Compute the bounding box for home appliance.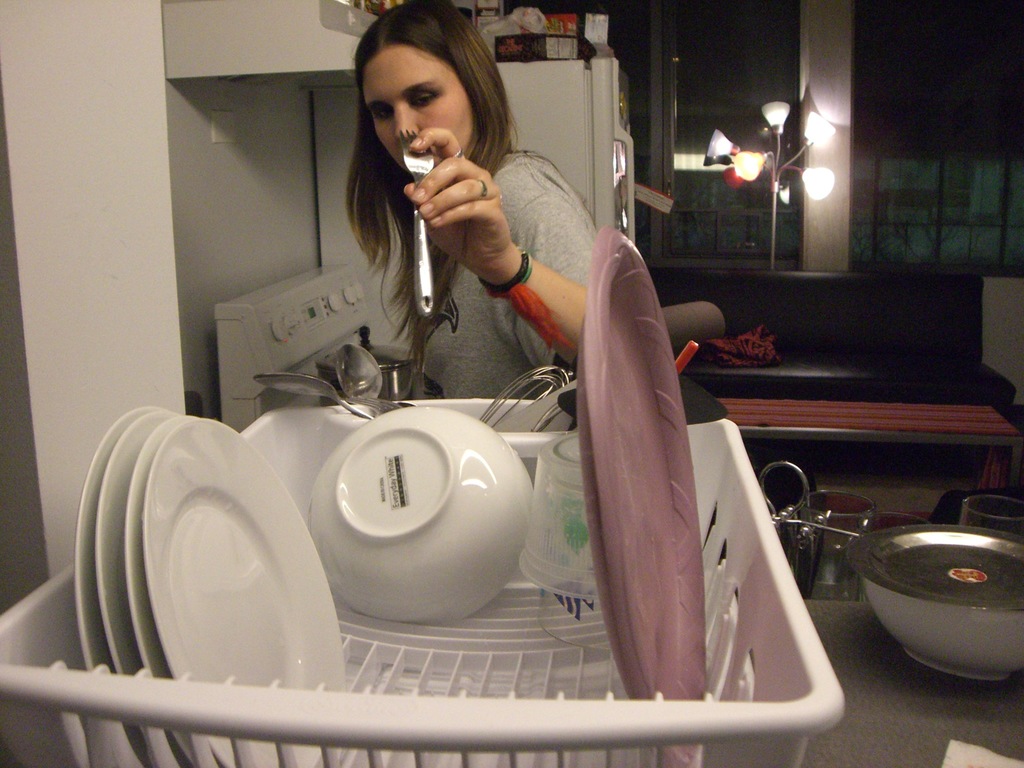
{"x1": 212, "y1": 262, "x2": 368, "y2": 433}.
